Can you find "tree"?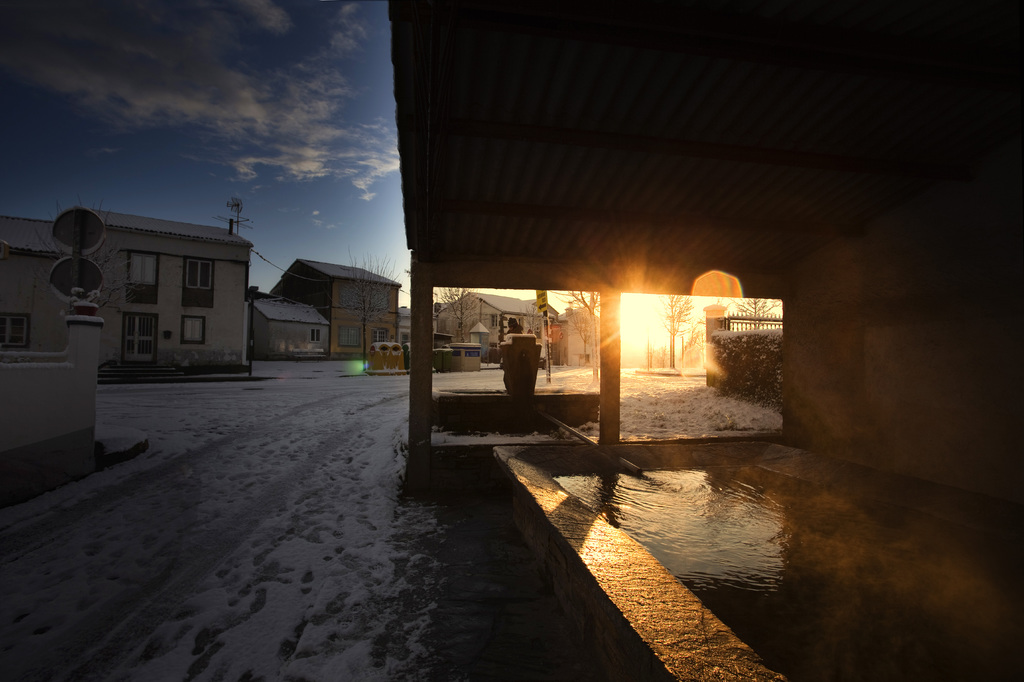
Yes, bounding box: pyautogui.locateOnScreen(348, 246, 406, 372).
